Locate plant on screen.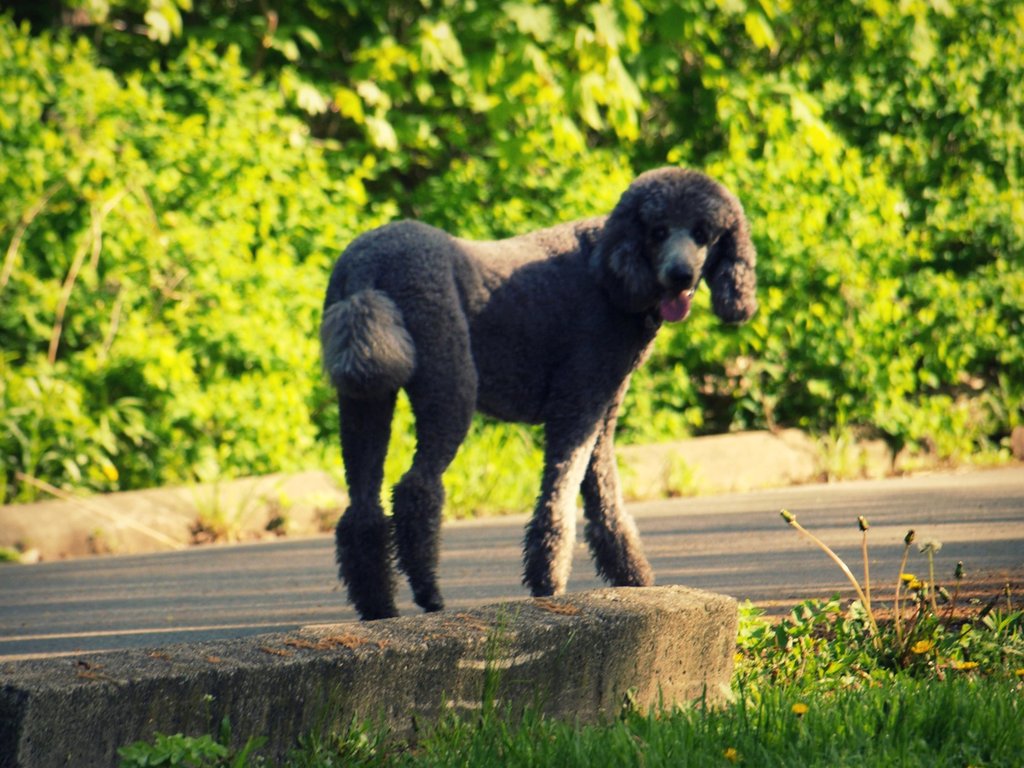
On screen at 115,726,271,767.
